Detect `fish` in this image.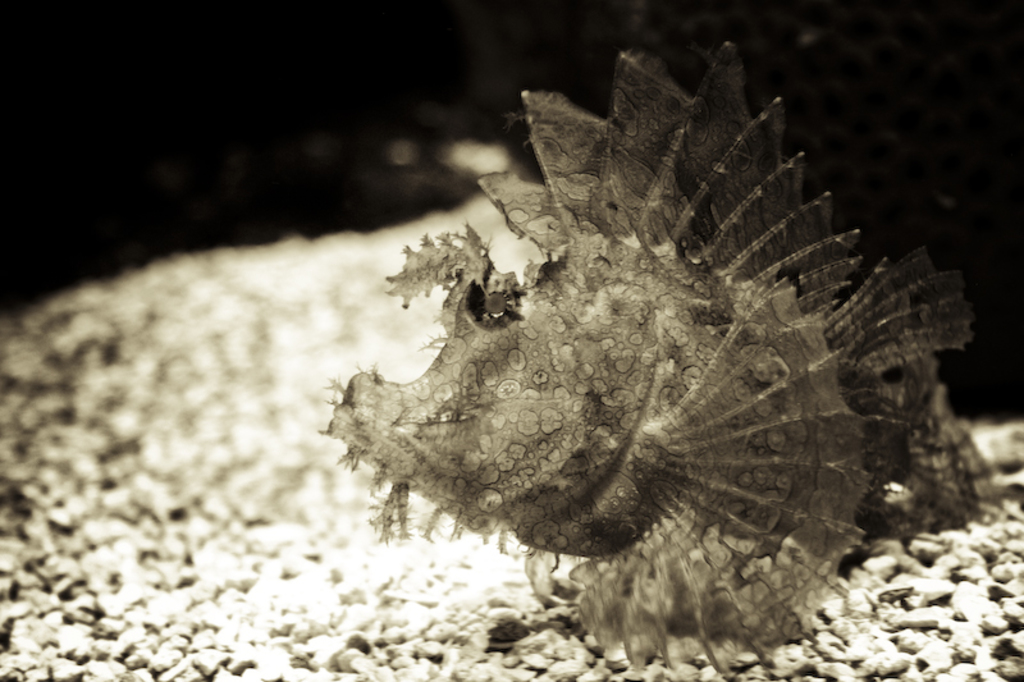
Detection: (253, 35, 982, 646).
